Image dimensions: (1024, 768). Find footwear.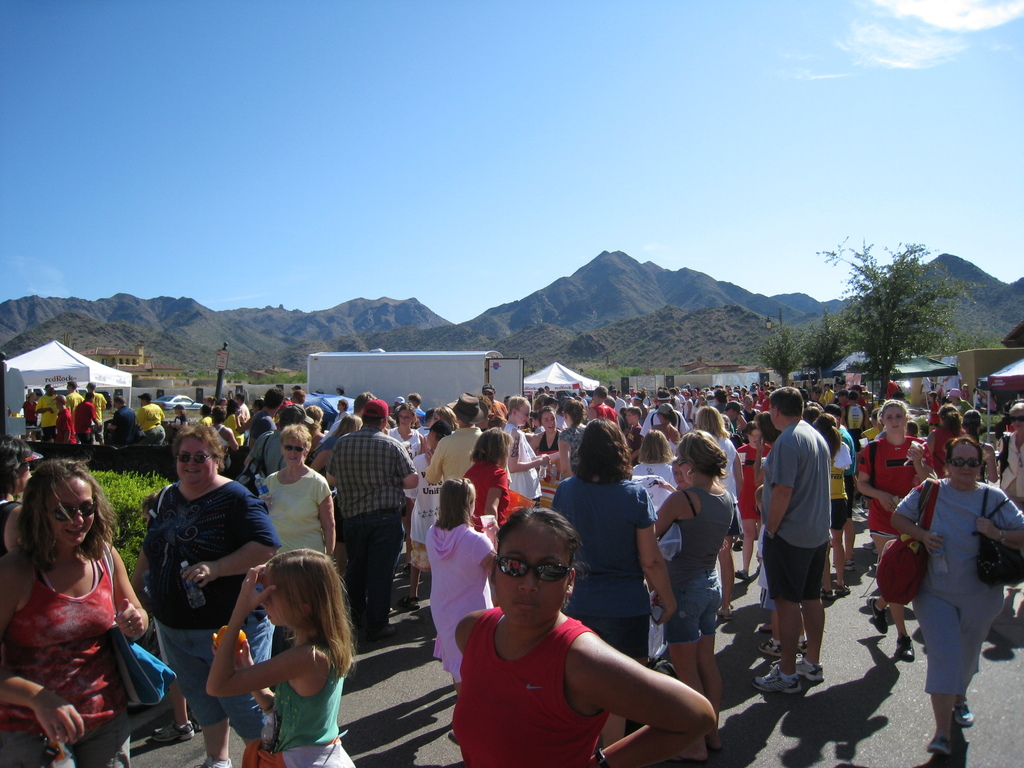
box=[733, 567, 749, 583].
